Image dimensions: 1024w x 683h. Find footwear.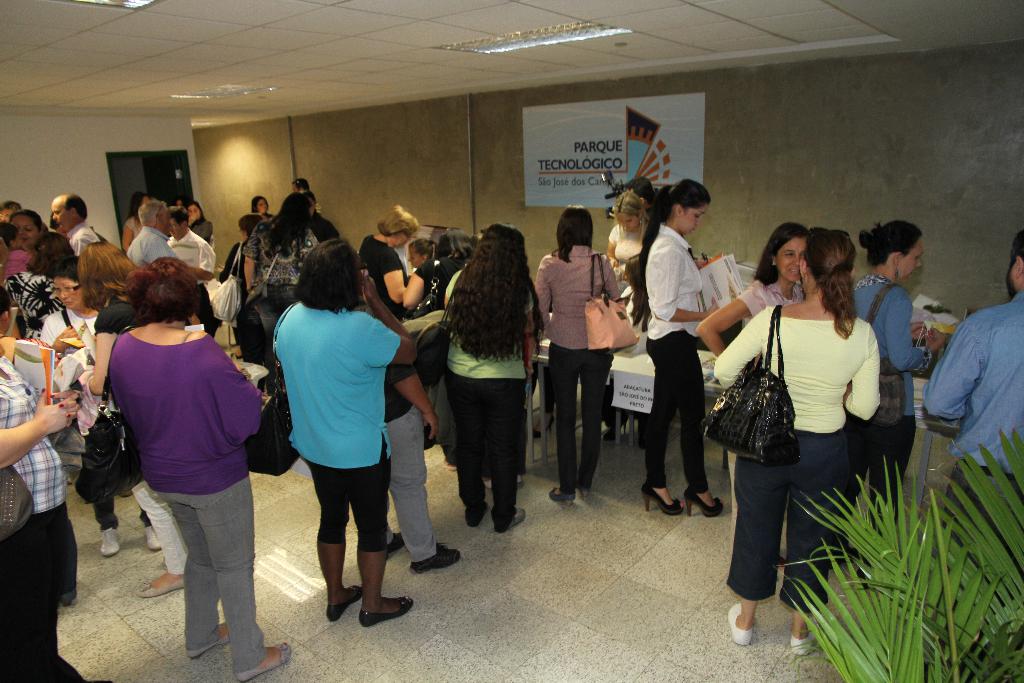
<bbox>133, 578, 186, 599</bbox>.
